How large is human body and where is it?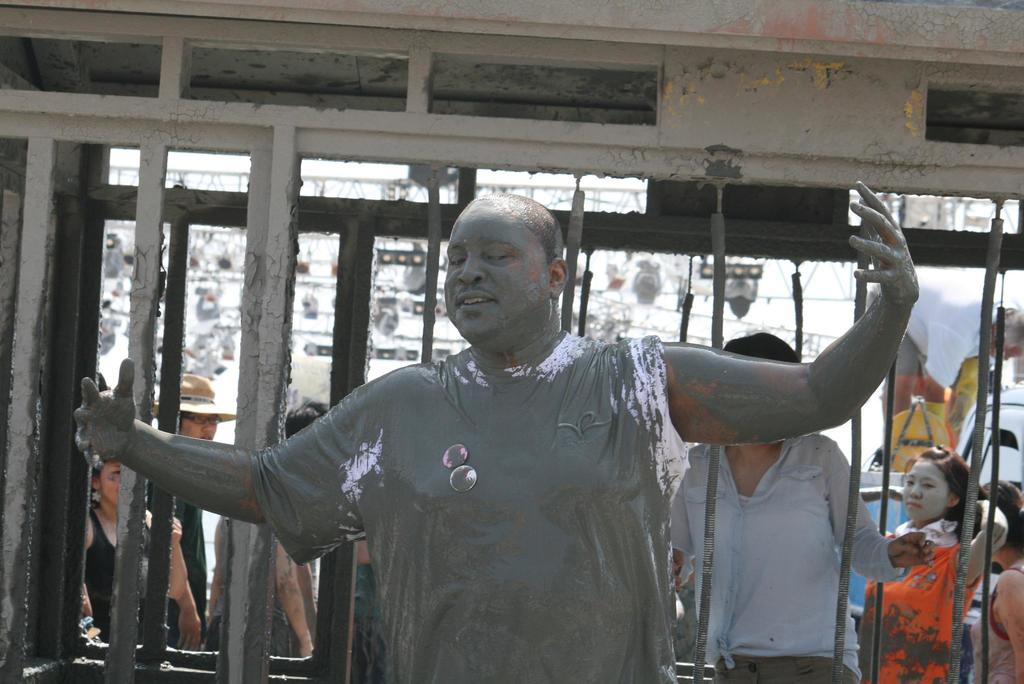
Bounding box: x1=861, y1=443, x2=986, y2=683.
